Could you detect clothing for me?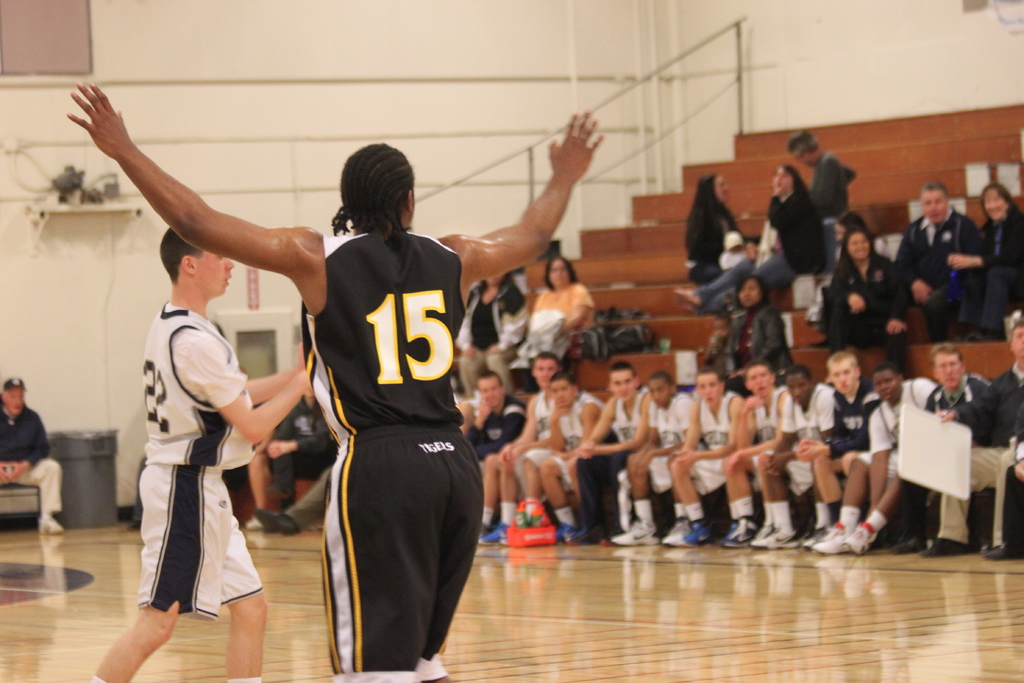
Detection result: {"x1": 694, "y1": 244, "x2": 794, "y2": 325}.
